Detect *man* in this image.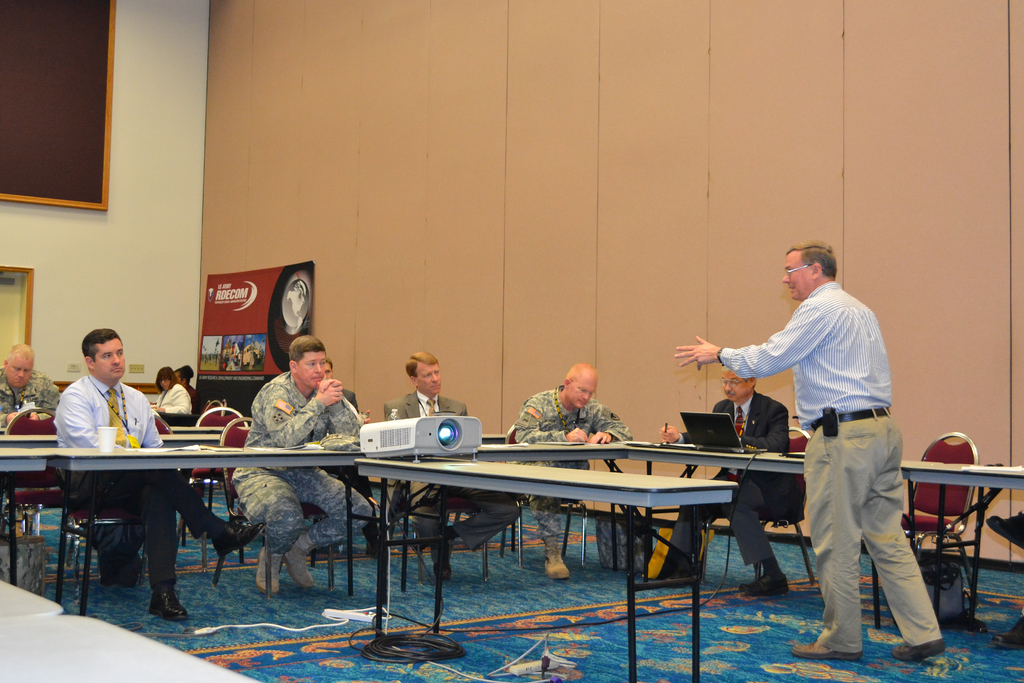
Detection: [left=712, top=243, right=921, bottom=644].
